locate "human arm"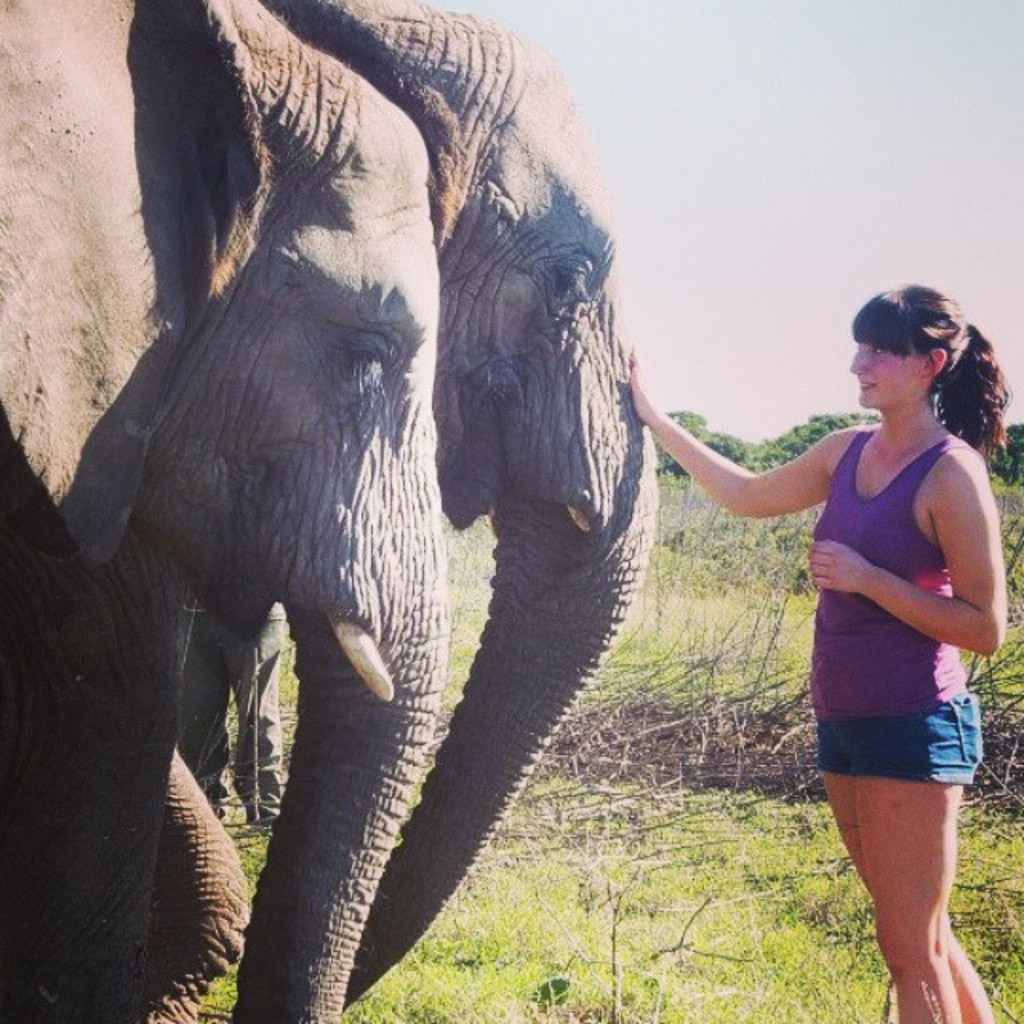
[x1=638, y1=397, x2=883, y2=563]
